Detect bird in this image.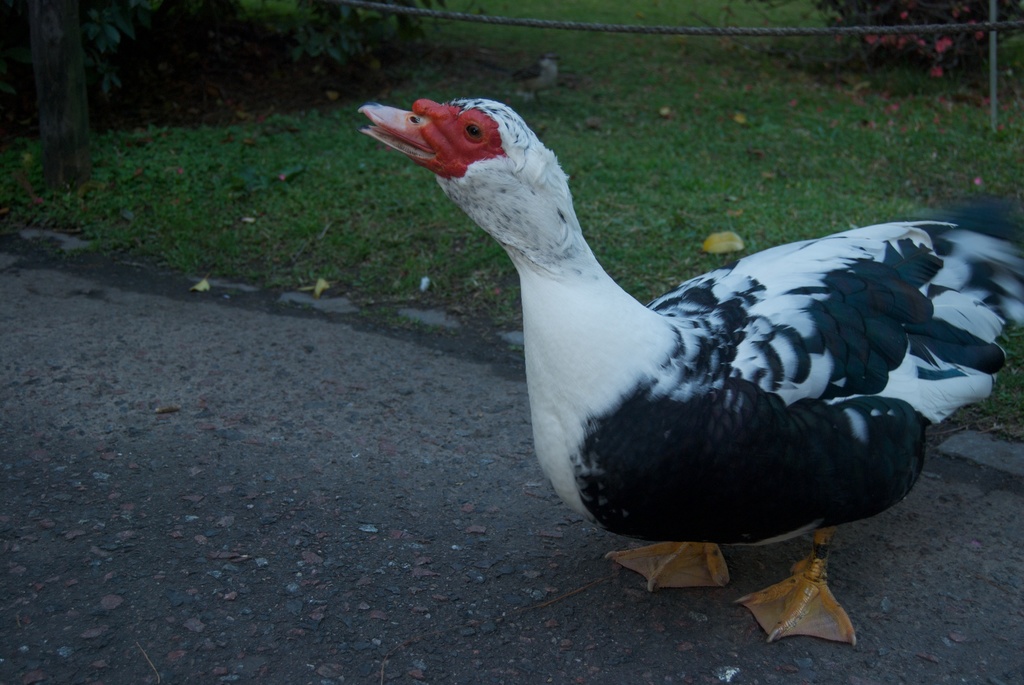
Detection: box=[369, 90, 1013, 586].
